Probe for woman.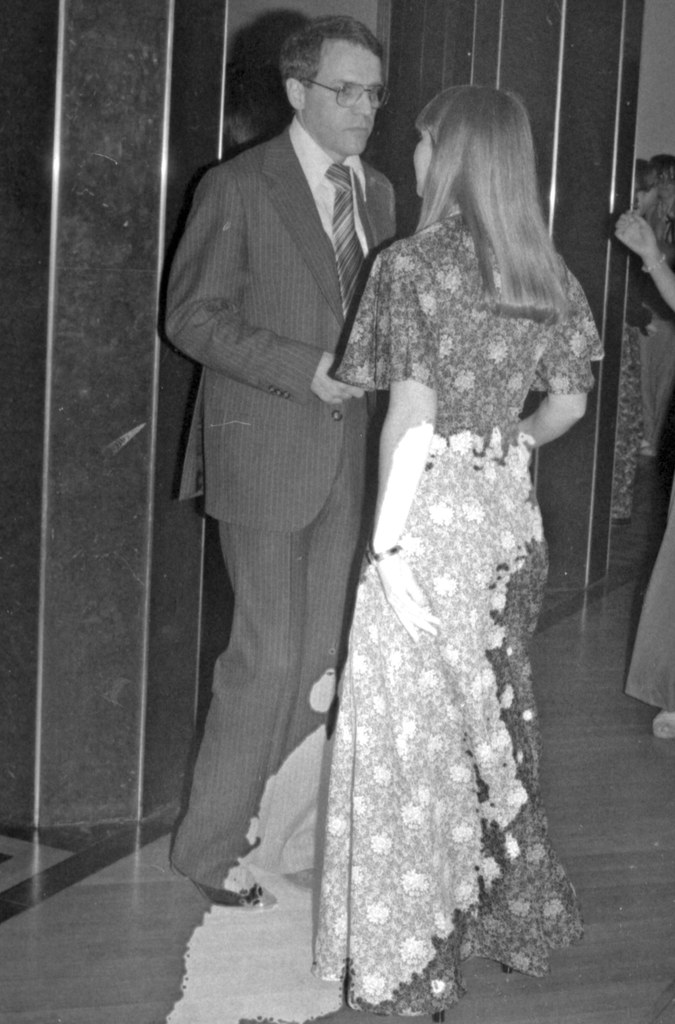
Probe result: box=[305, 76, 606, 1023].
